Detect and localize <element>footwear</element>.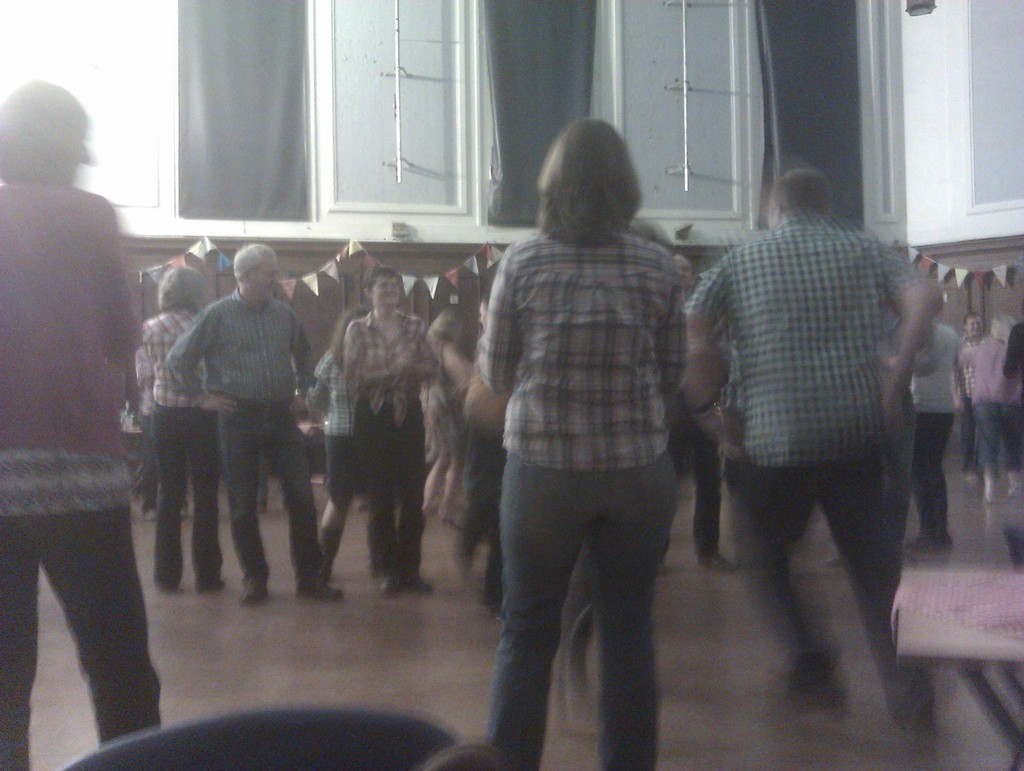
Localized at pyautogui.locateOnScreen(358, 497, 372, 510).
